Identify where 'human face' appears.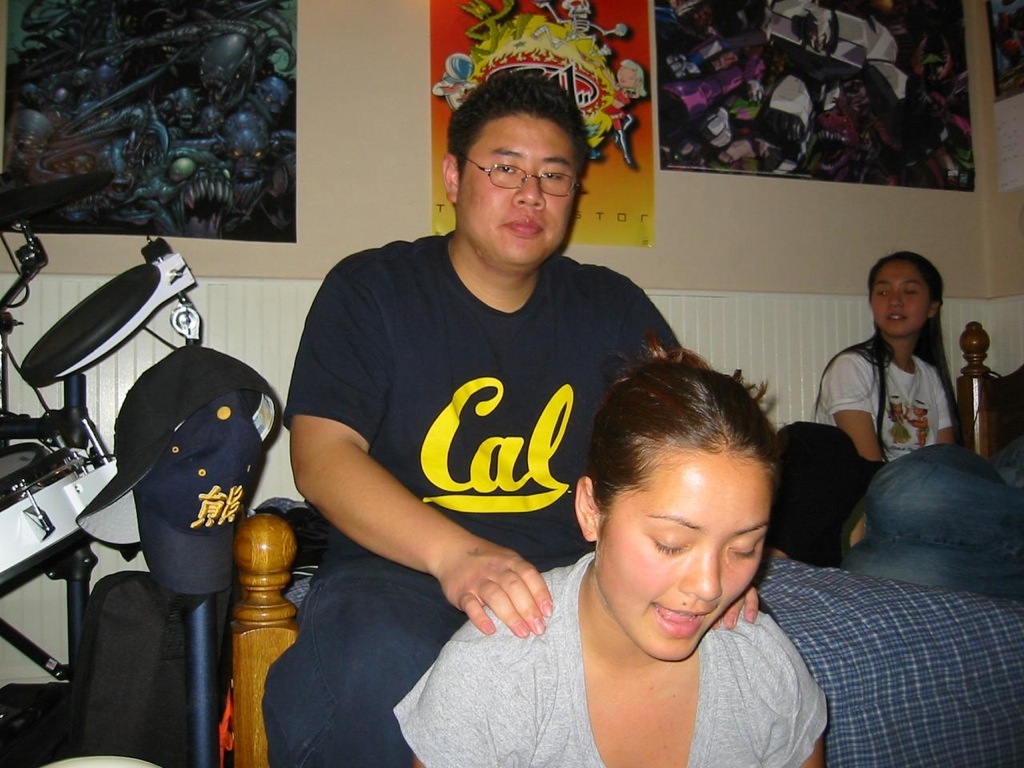
Appears at BBox(460, 109, 579, 267).
